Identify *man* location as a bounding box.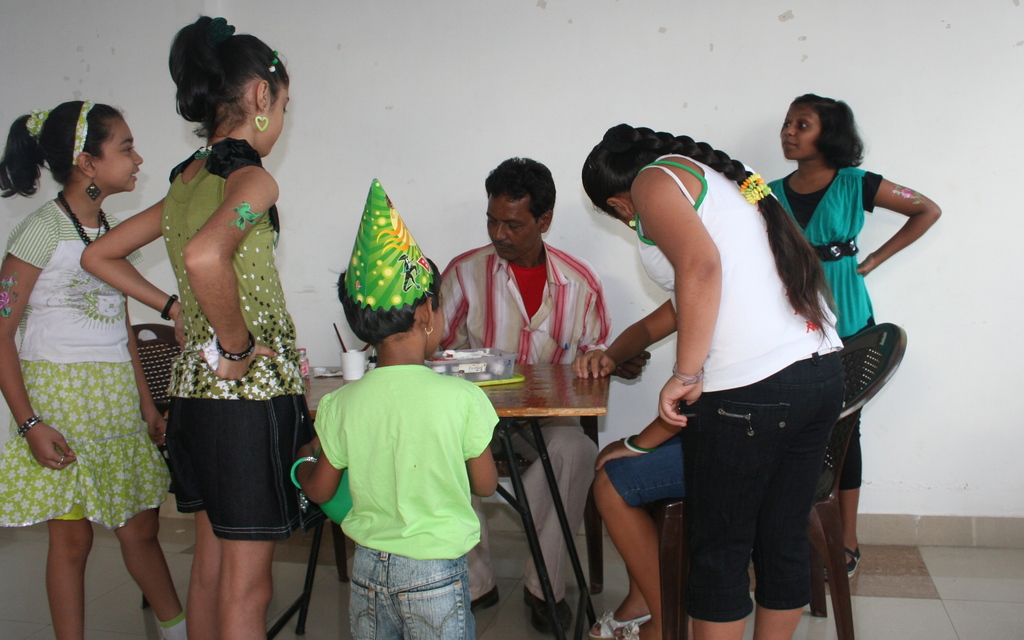
l=395, t=218, r=593, b=607.
